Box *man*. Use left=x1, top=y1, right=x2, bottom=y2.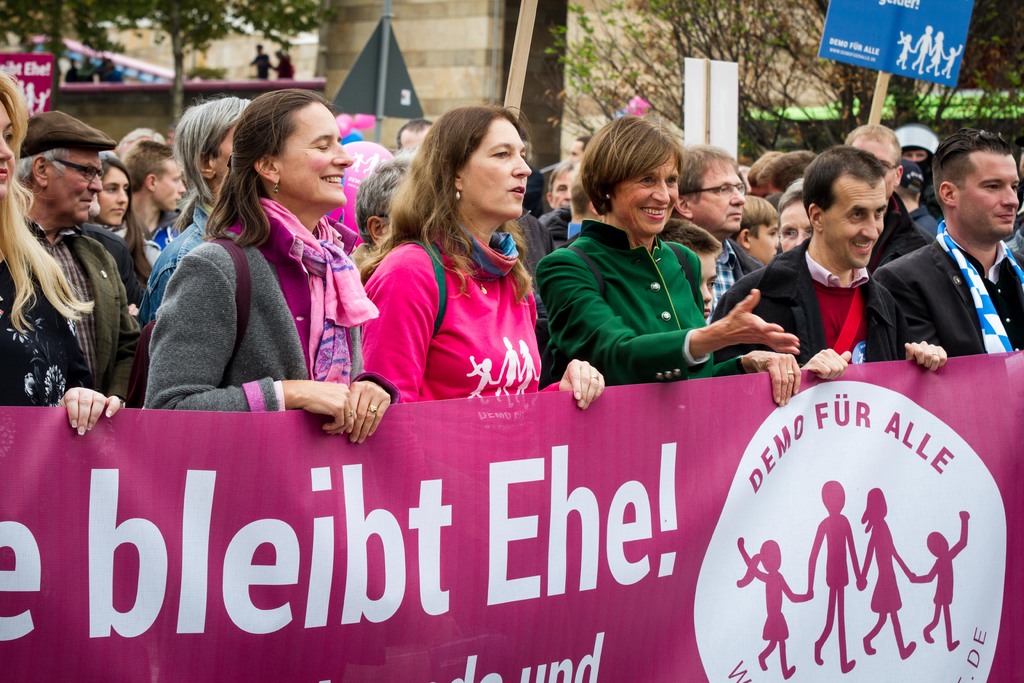
left=671, top=145, right=770, bottom=308.
